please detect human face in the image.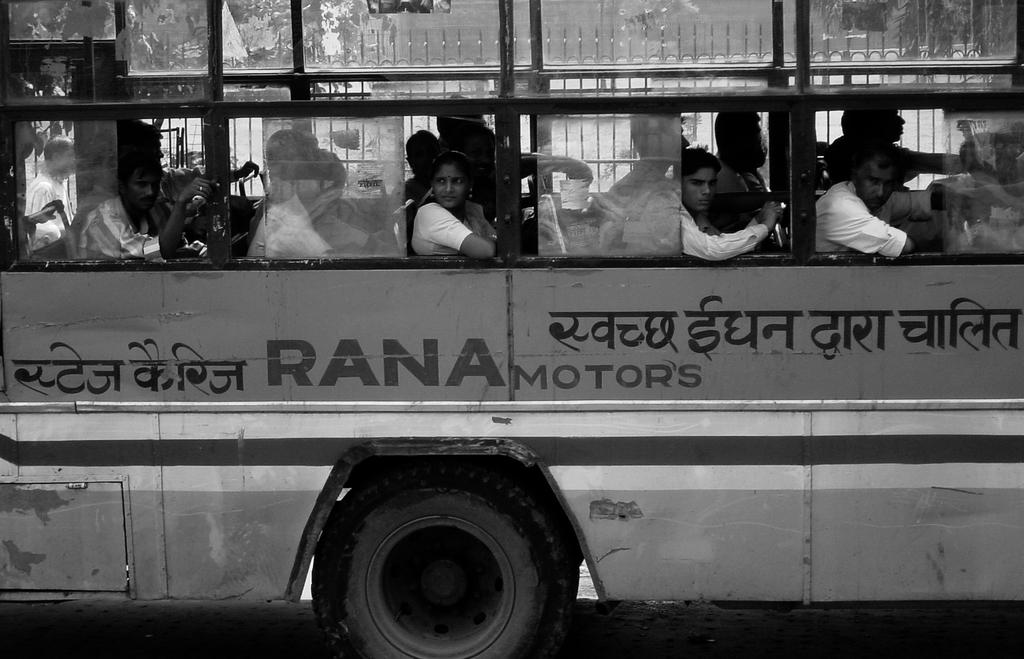
left=133, top=170, right=148, bottom=195.
